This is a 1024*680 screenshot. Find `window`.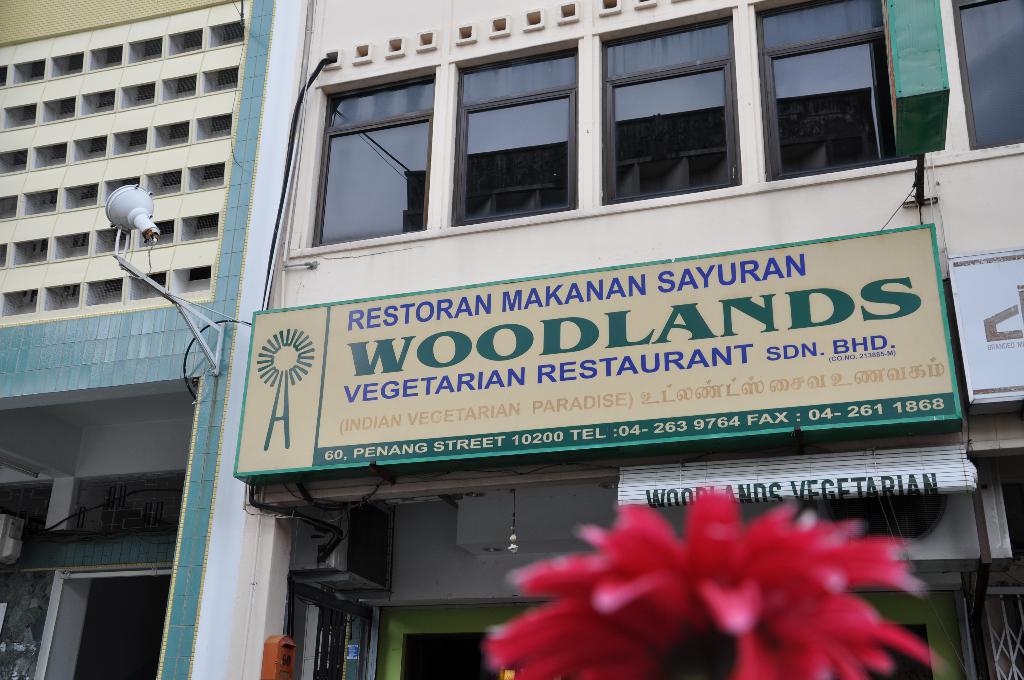
Bounding box: BBox(119, 83, 157, 107).
